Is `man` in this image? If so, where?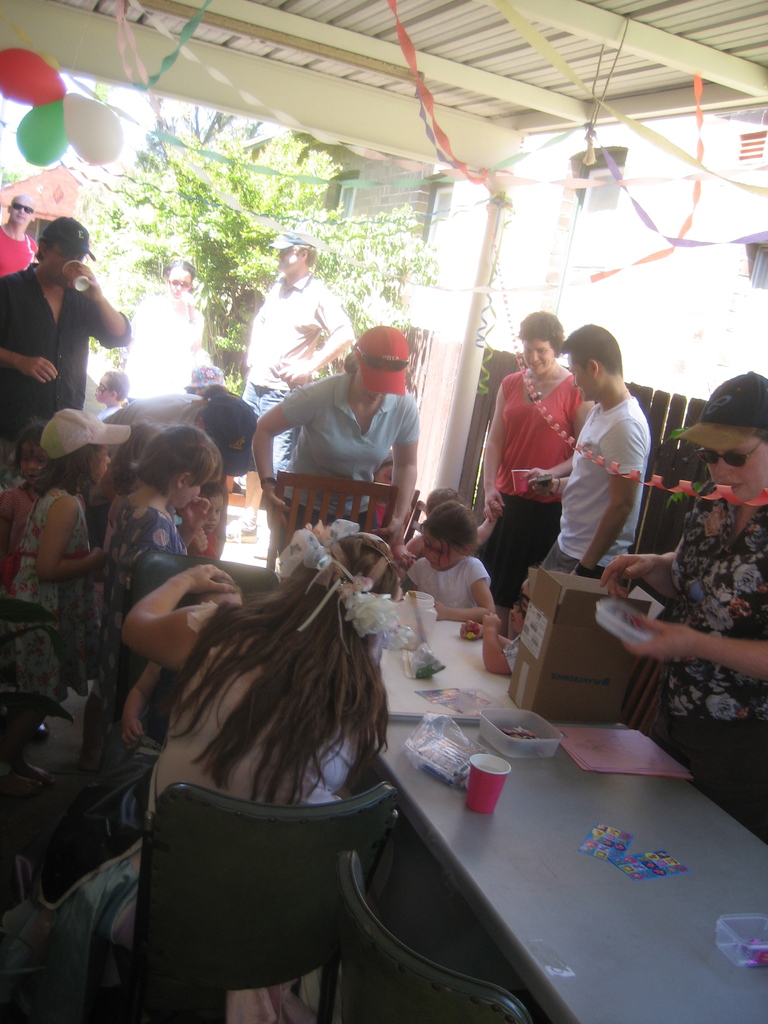
Yes, at 521 323 662 586.
